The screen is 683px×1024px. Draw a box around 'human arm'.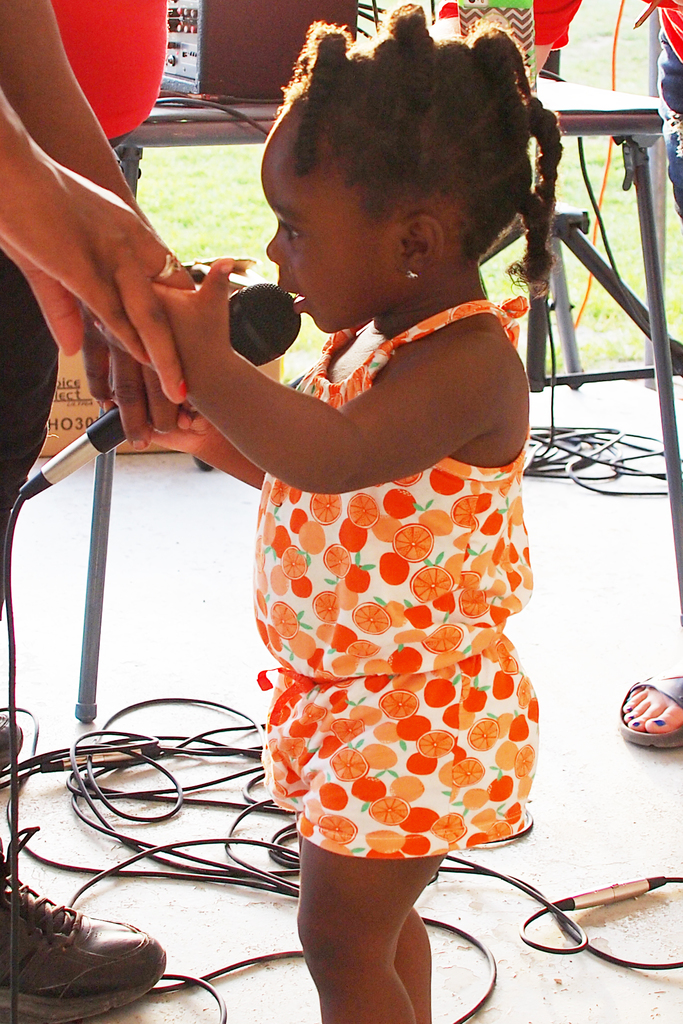
<bbox>0, 0, 211, 443</bbox>.
